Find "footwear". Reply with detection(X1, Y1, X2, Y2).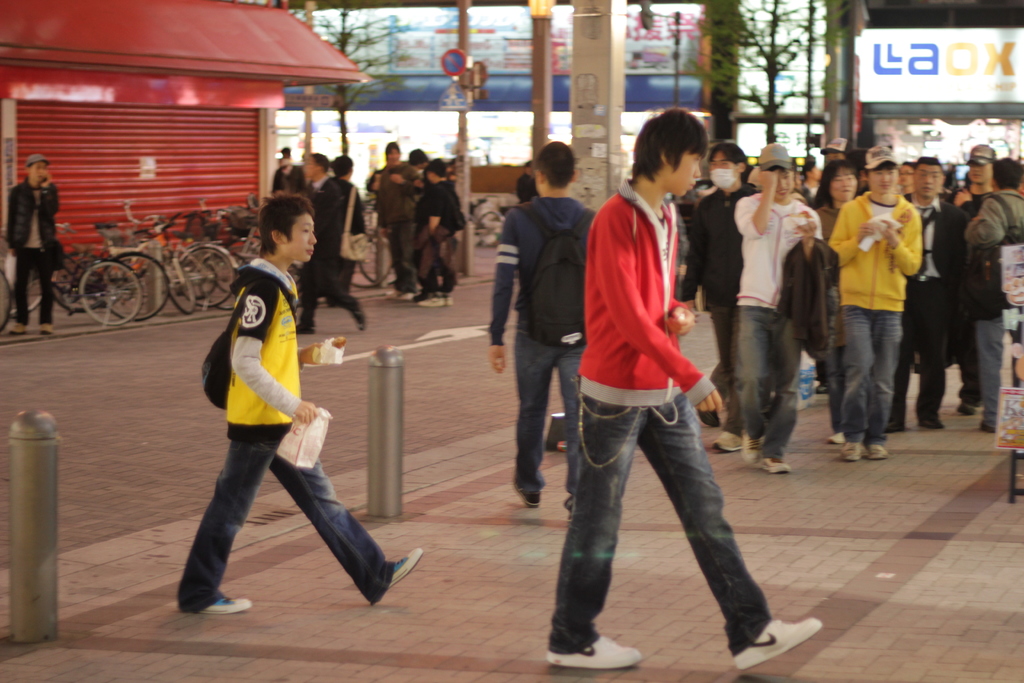
detection(712, 431, 745, 457).
